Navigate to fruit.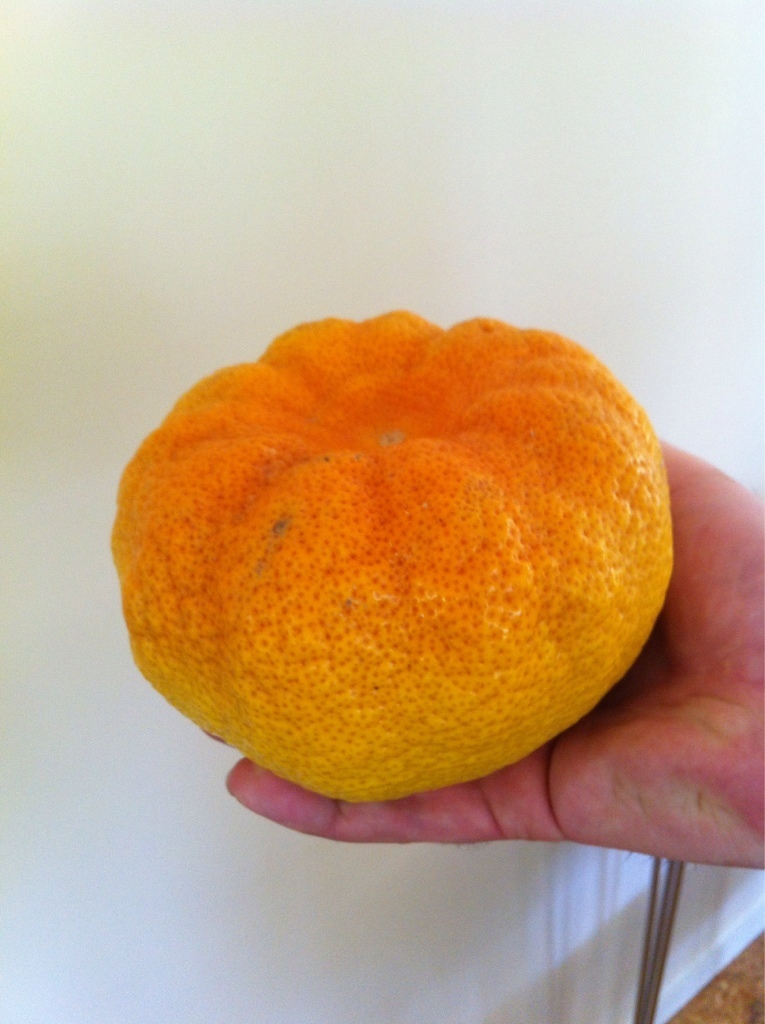
Navigation target: 99 308 693 775.
